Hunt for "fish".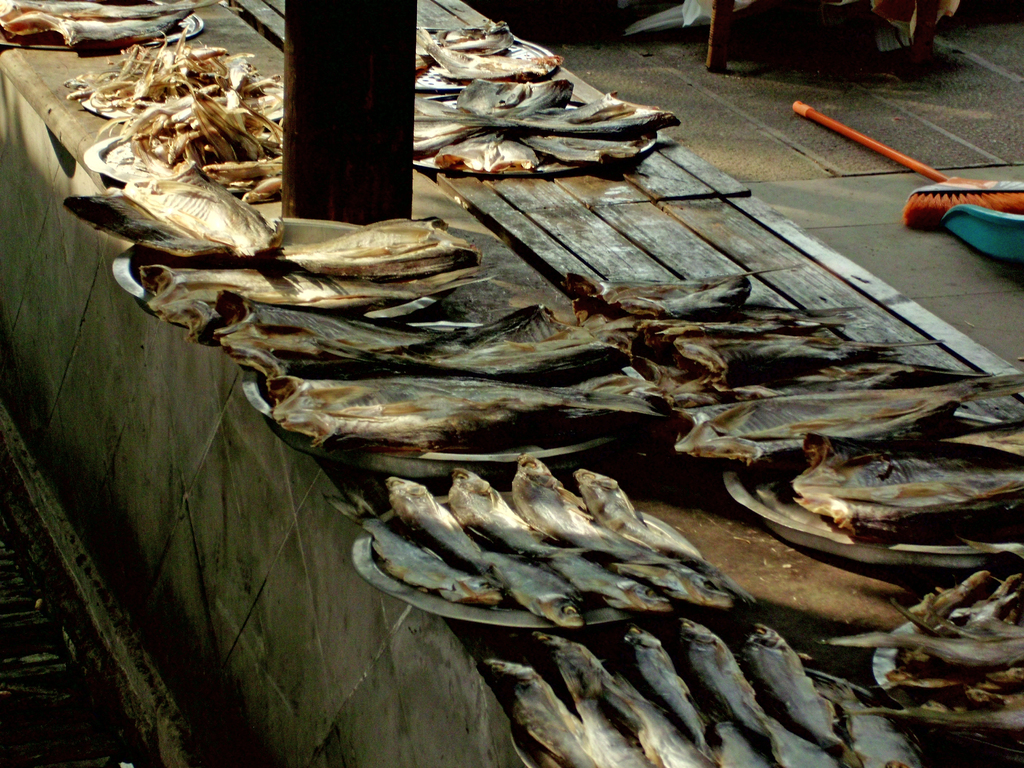
Hunted down at x1=572, y1=464, x2=747, y2=594.
